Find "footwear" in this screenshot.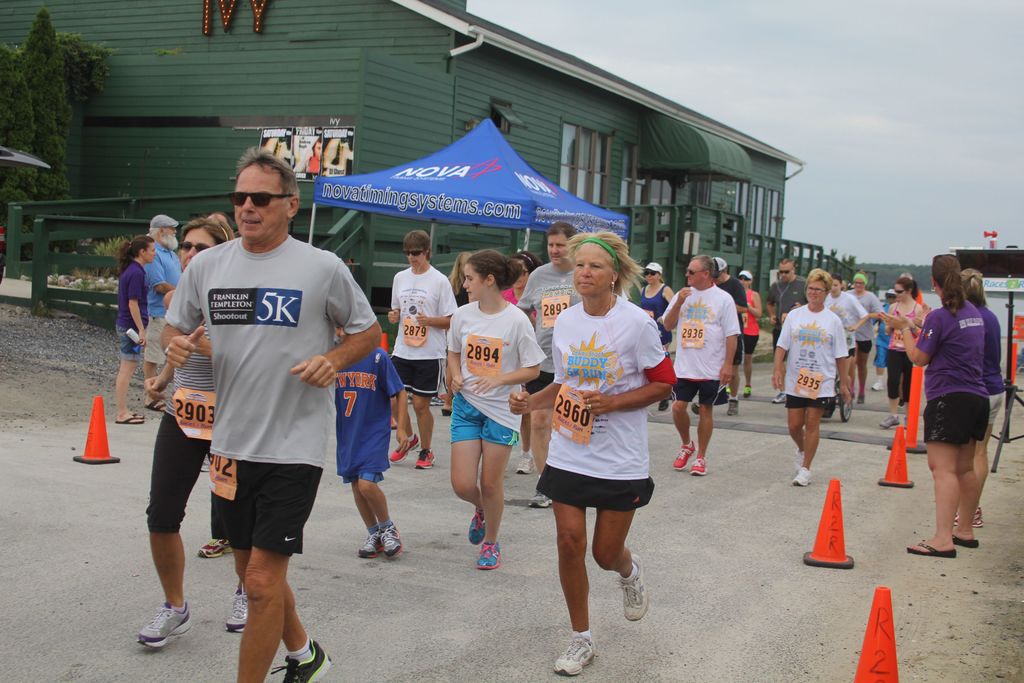
The bounding box for "footwear" is x1=393 y1=424 x2=419 y2=466.
